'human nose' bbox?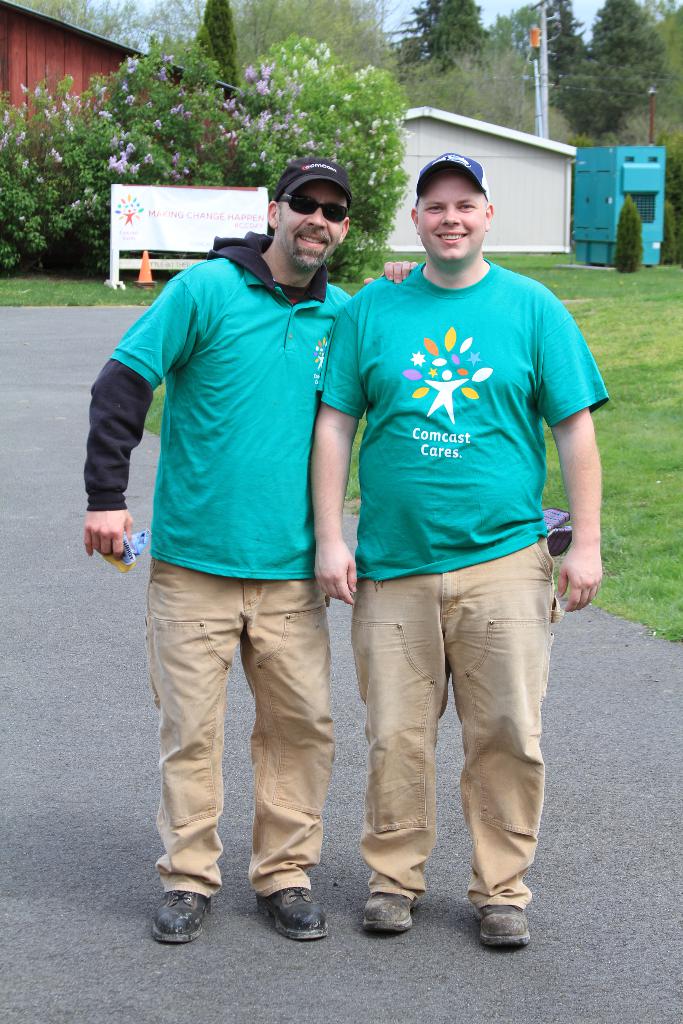
locate(308, 207, 327, 229)
